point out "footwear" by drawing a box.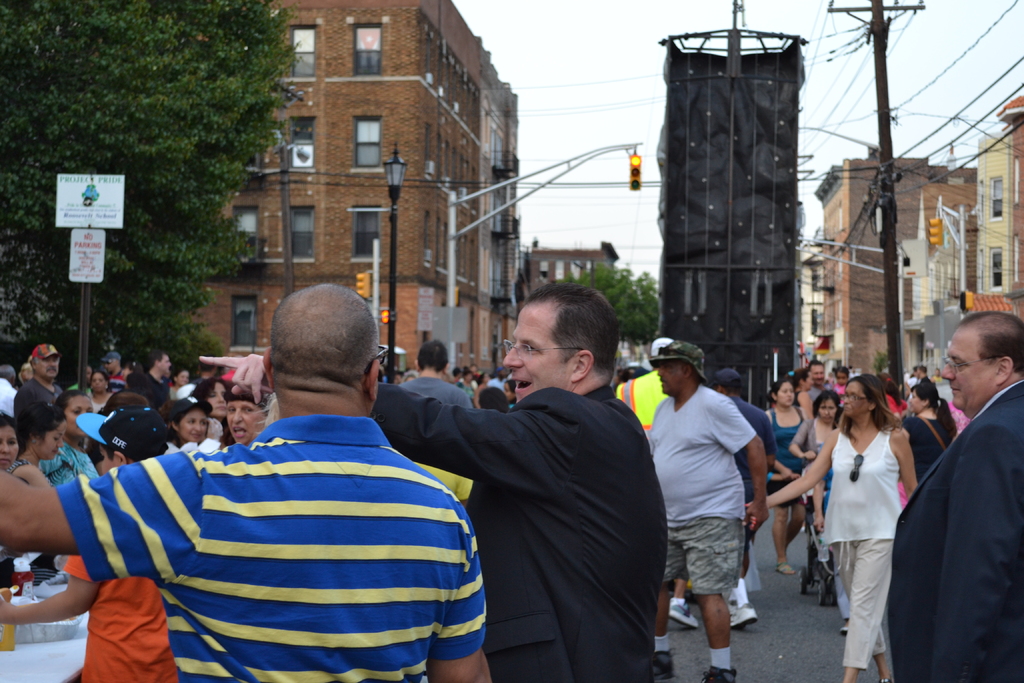
(x1=730, y1=603, x2=756, y2=629).
